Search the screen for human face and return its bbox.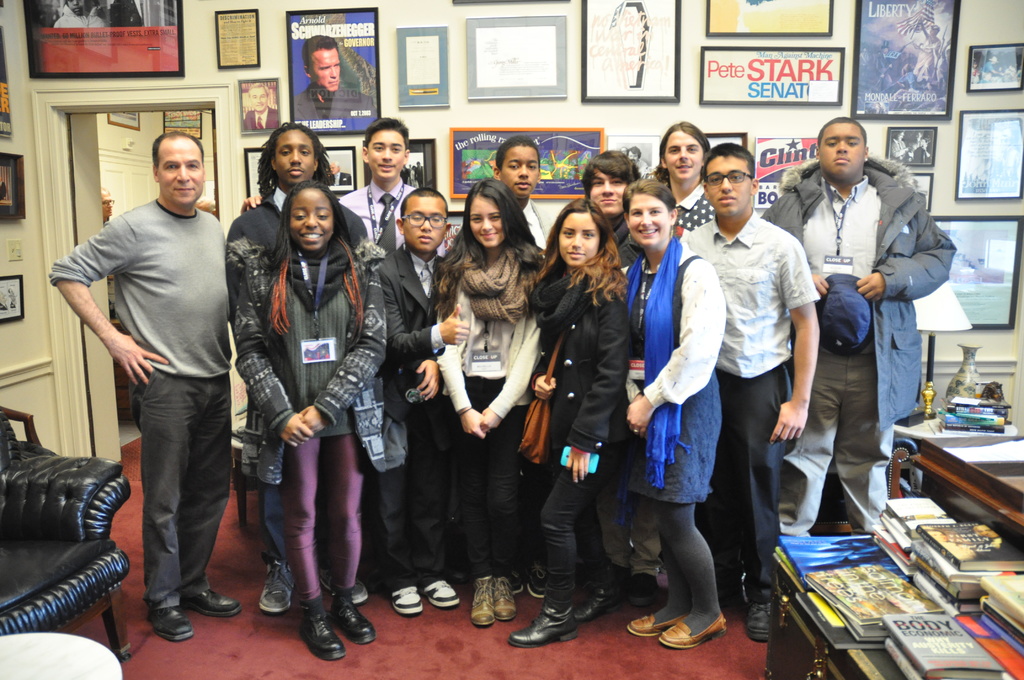
Found: (left=470, top=194, right=506, bottom=249).
